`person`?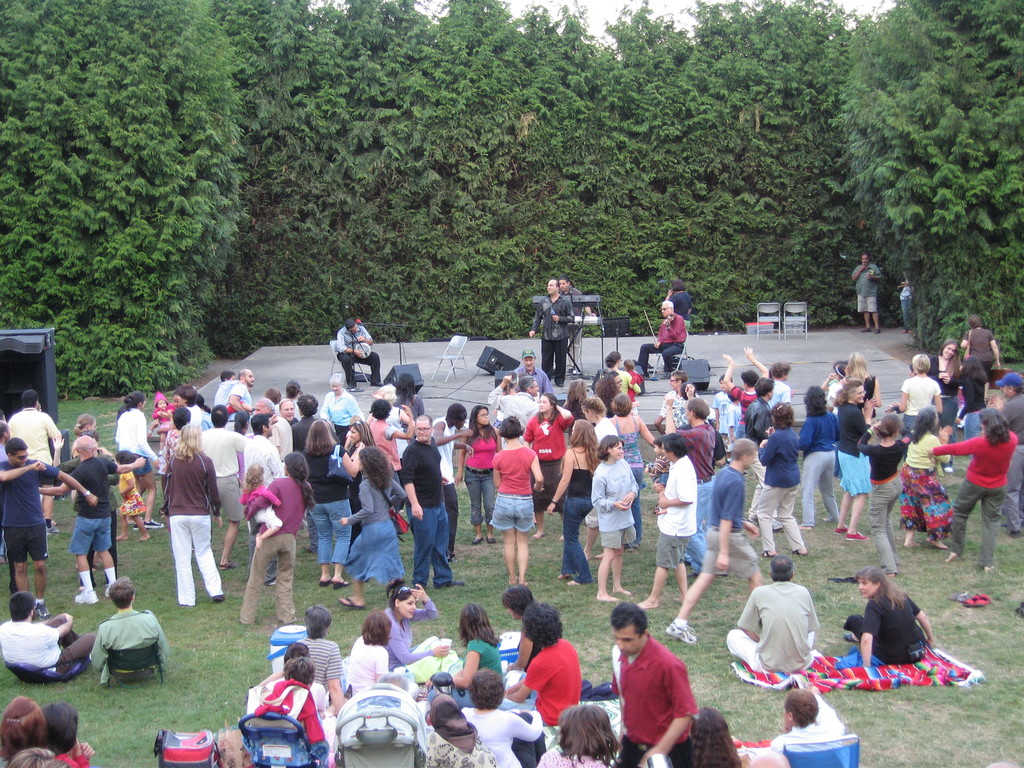
847:249:887:335
